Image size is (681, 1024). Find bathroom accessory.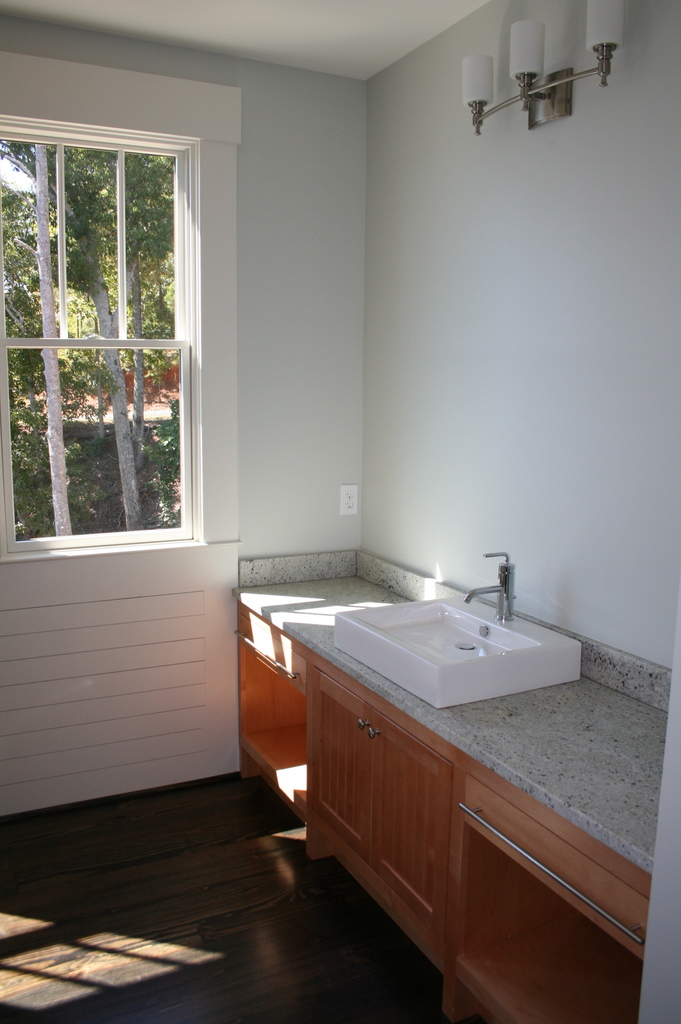
463:550:516:622.
